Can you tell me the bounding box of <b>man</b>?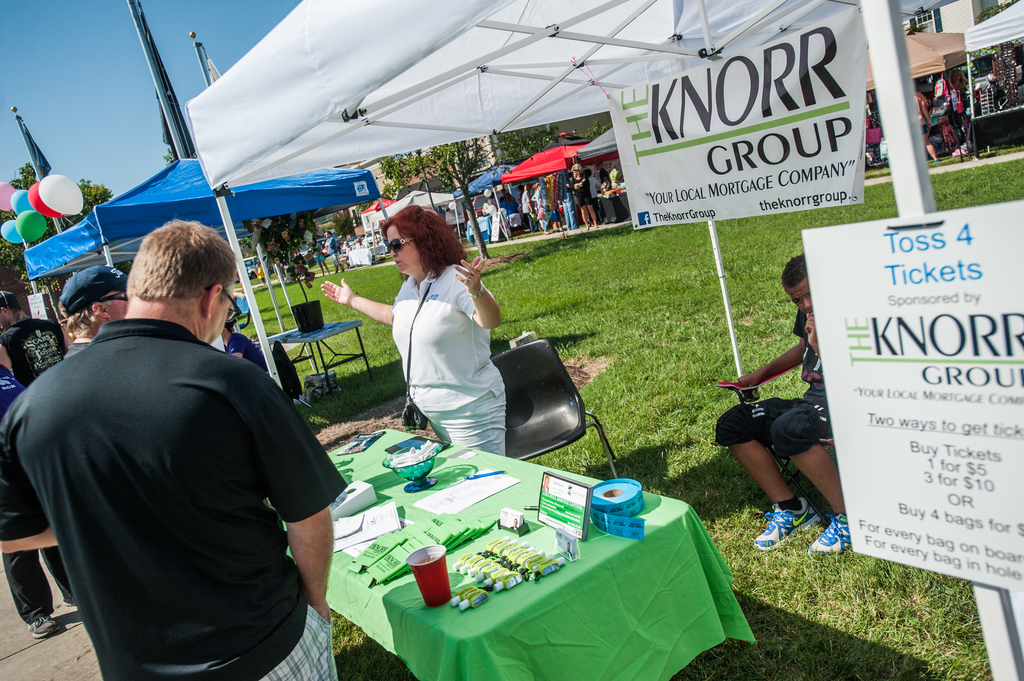
(64,261,134,361).
